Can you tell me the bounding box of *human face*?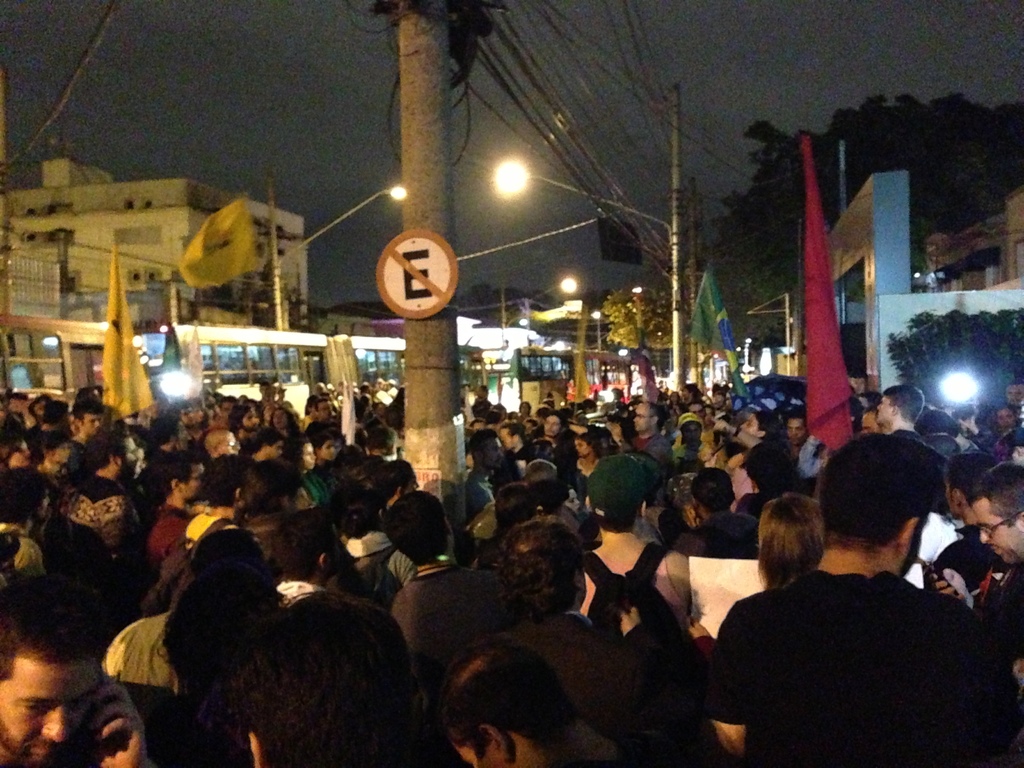
[x1=863, y1=413, x2=883, y2=431].
